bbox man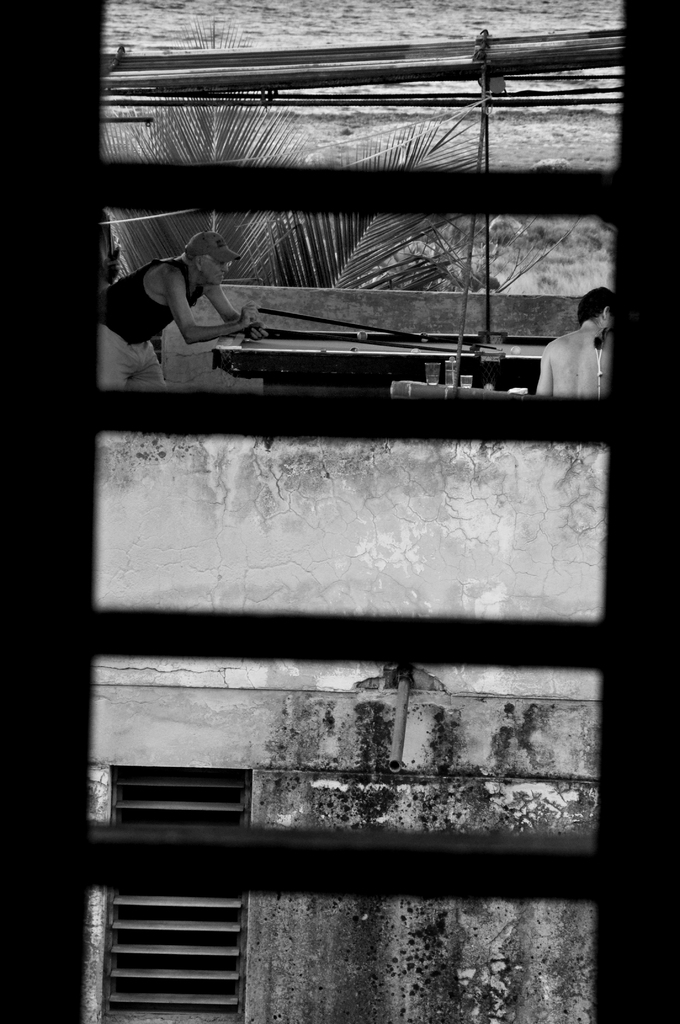
Rect(531, 285, 613, 397)
